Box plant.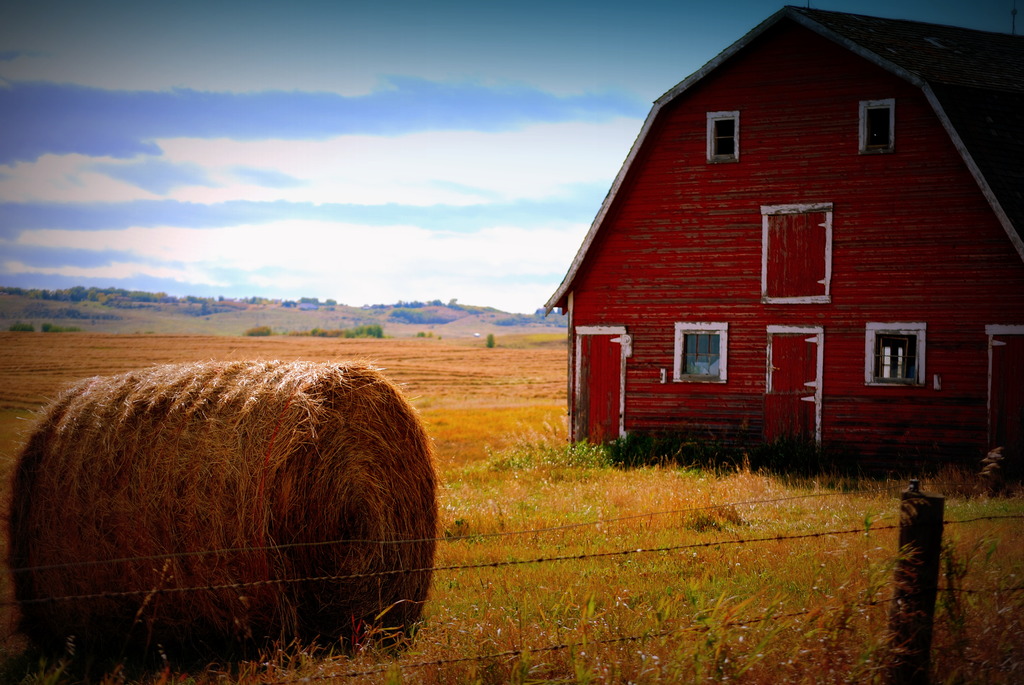
<bbox>189, 295, 227, 319</bbox>.
